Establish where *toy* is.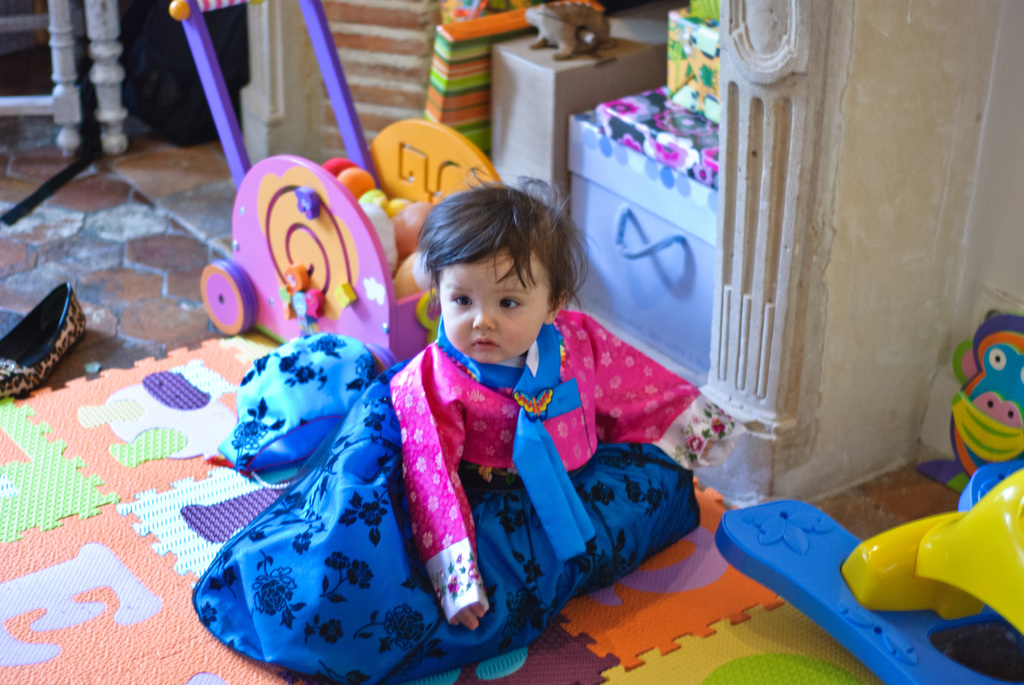
Established at (156, 3, 531, 388).
